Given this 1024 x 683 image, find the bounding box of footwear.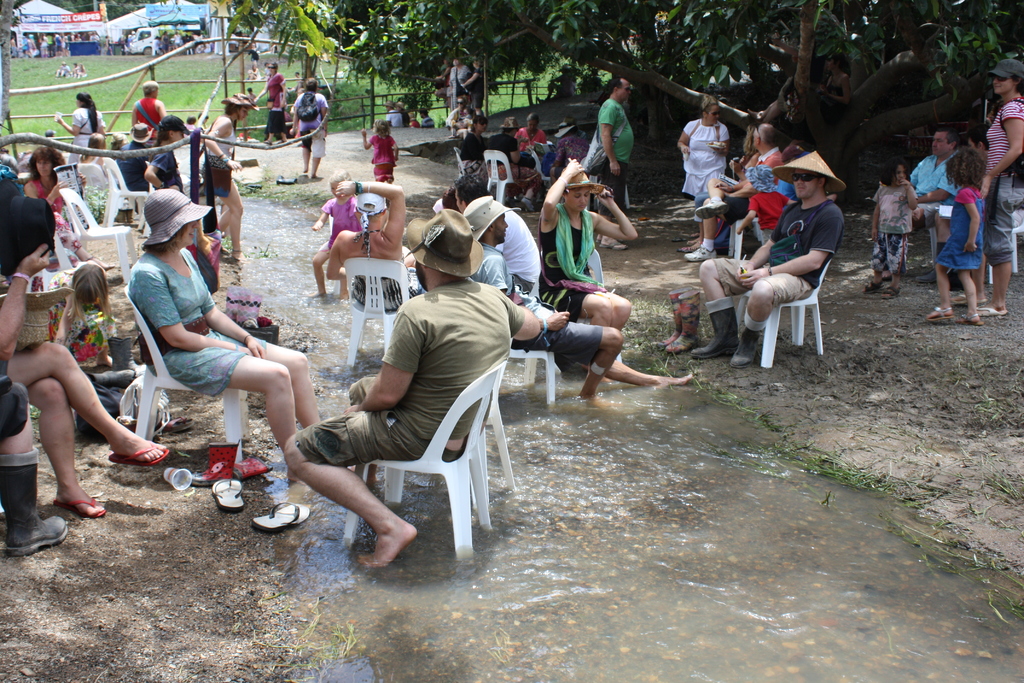
[522,195,534,210].
